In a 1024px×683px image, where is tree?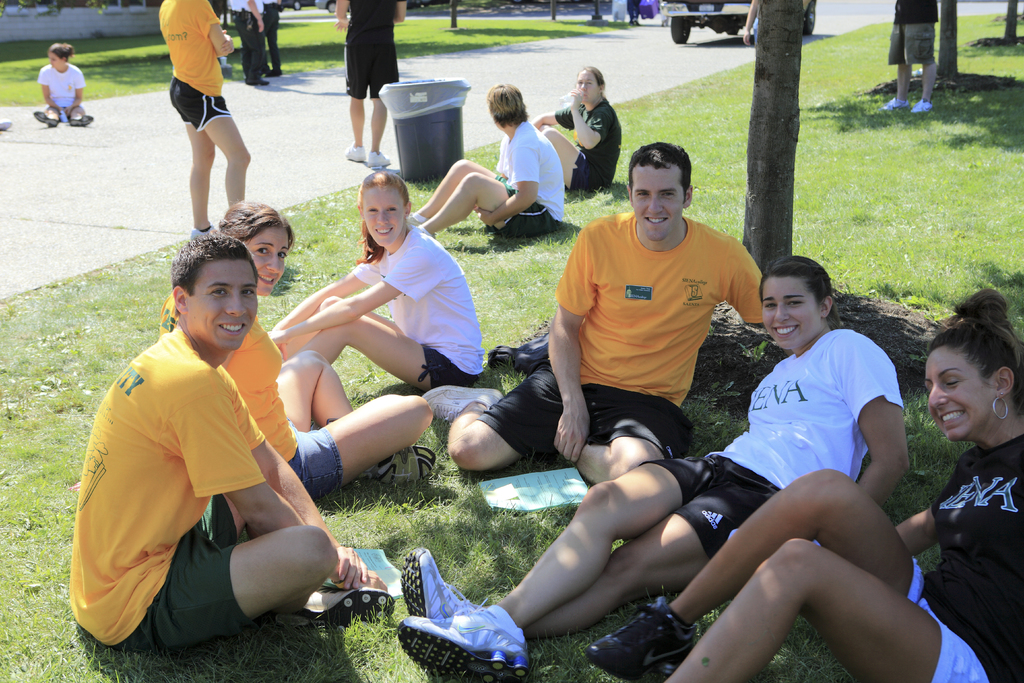
bbox=[442, 0, 474, 32].
